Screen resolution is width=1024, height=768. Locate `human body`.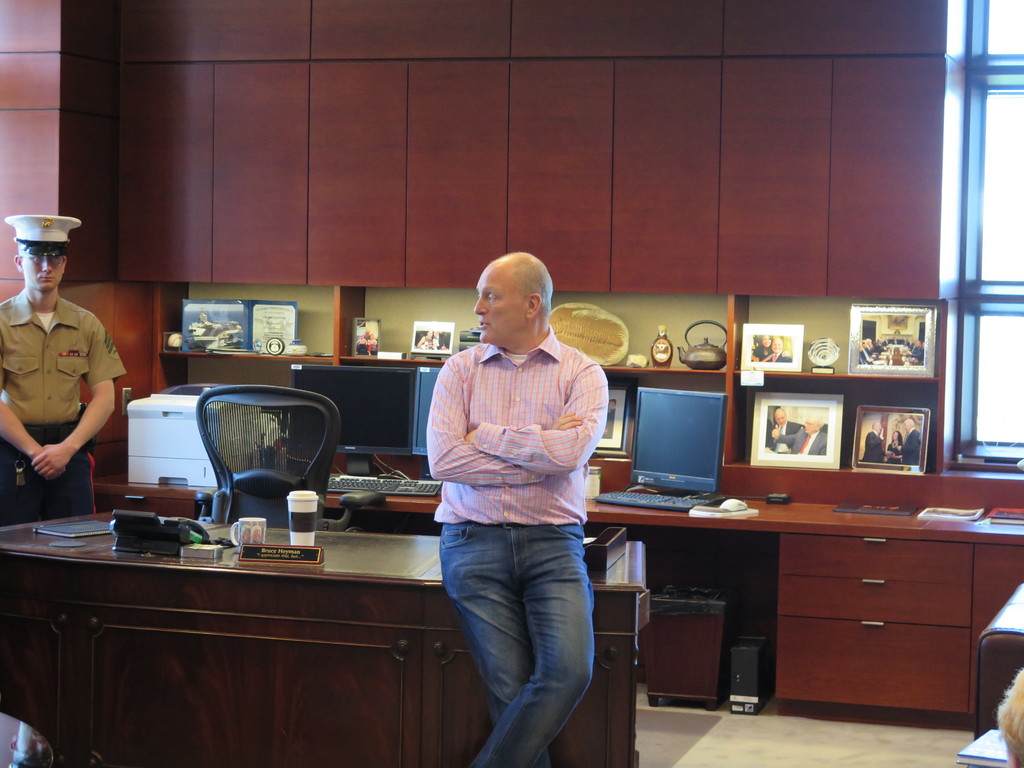
Rect(408, 234, 628, 740).
